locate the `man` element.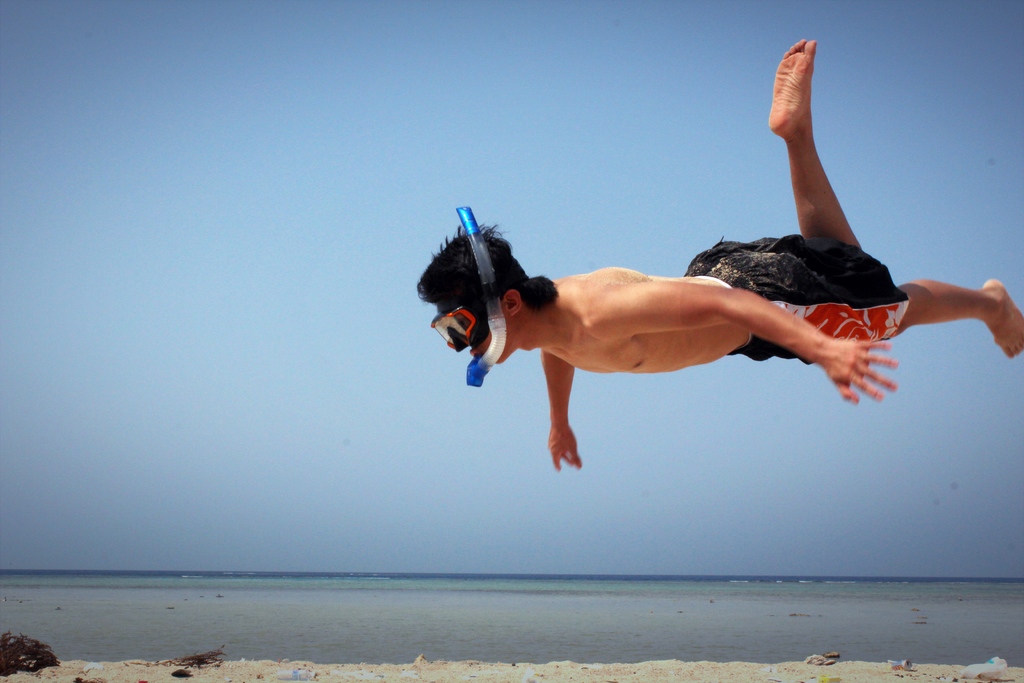
Element bbox: select_region(415, 37, 1023, 470).
